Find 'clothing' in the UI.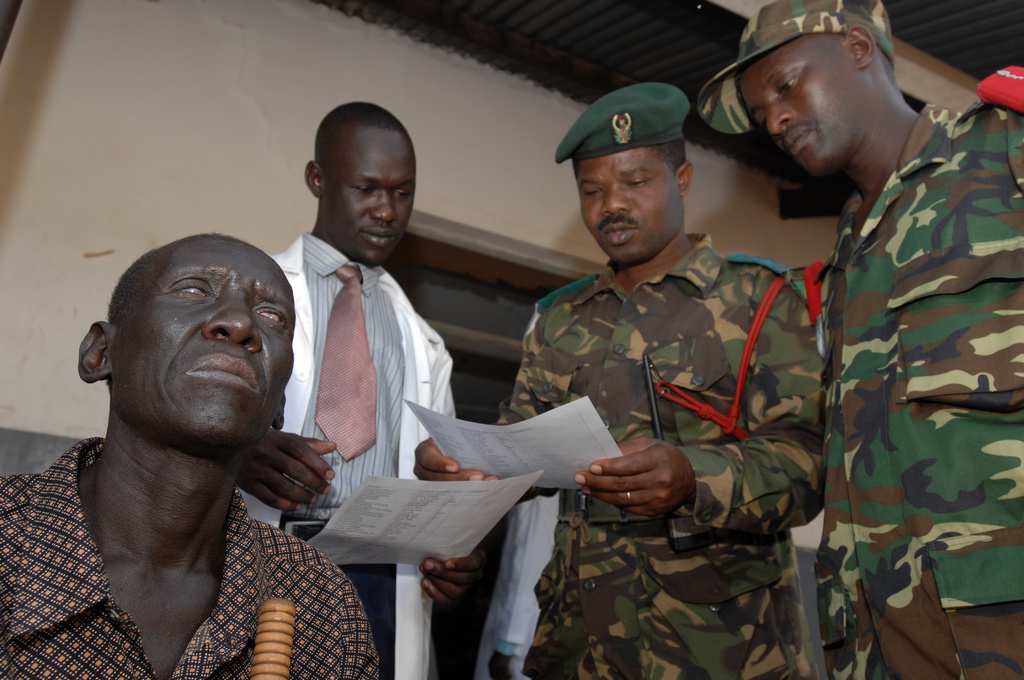
UI element at (left=266, top=230, right=457, bottom=679).
